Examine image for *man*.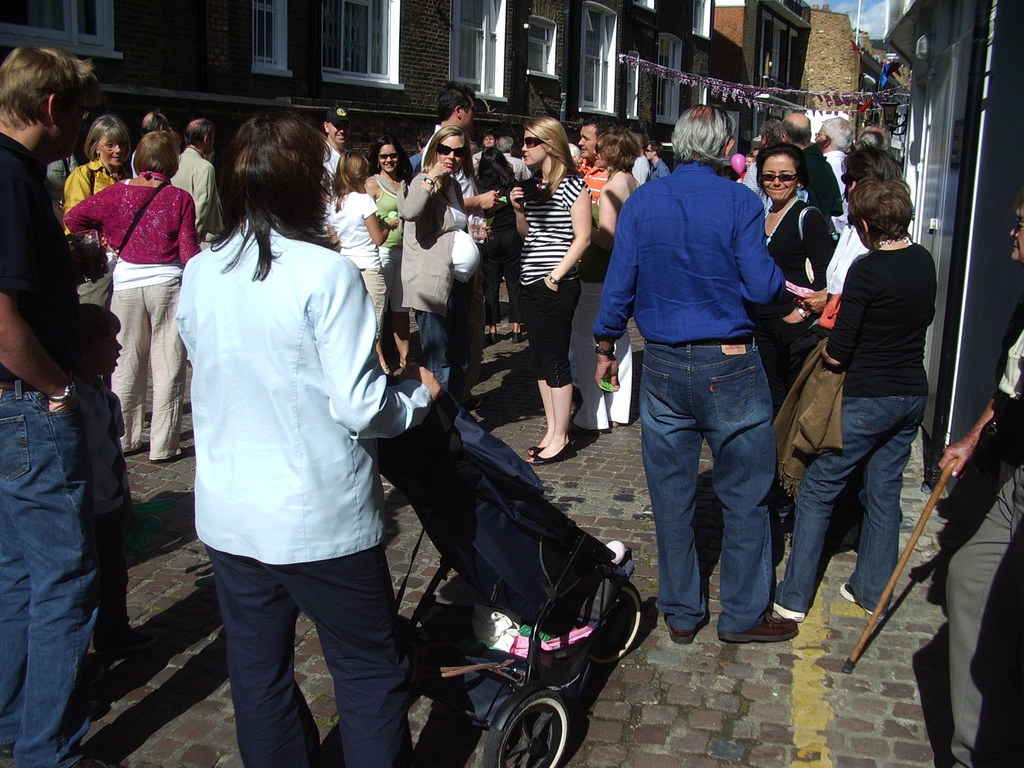
Examination result: {"left": 777, "top": 109, "right": 842, "bottom": 273}.
